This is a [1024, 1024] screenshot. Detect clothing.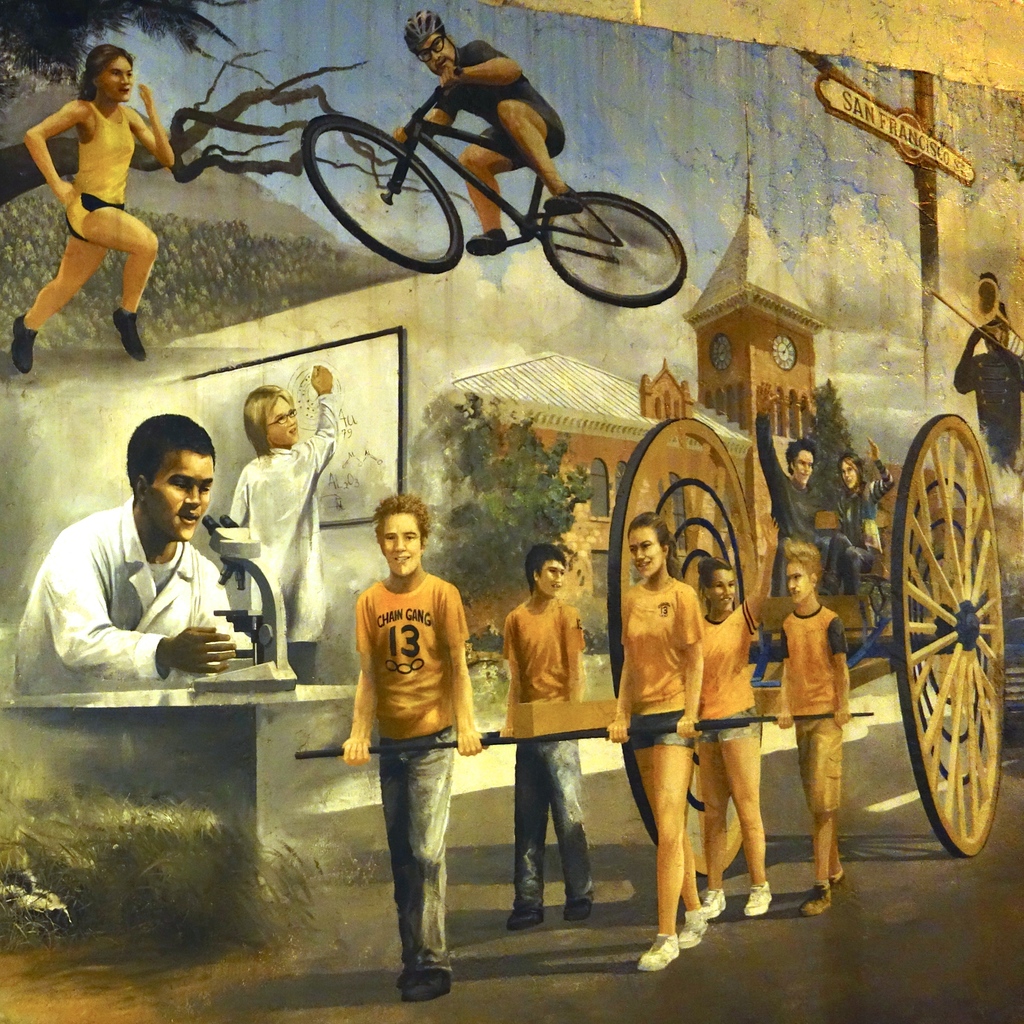
select_region(836, 466, 905, 560).
